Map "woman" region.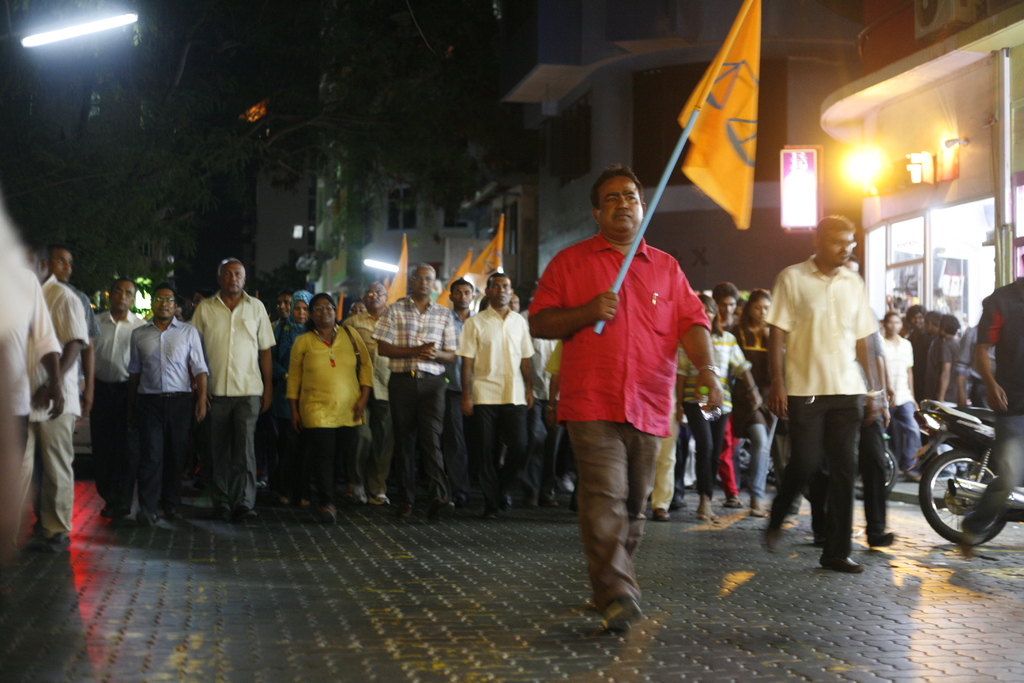
Mapped to [x1=273, y1=290, x2=314, y2=507].
